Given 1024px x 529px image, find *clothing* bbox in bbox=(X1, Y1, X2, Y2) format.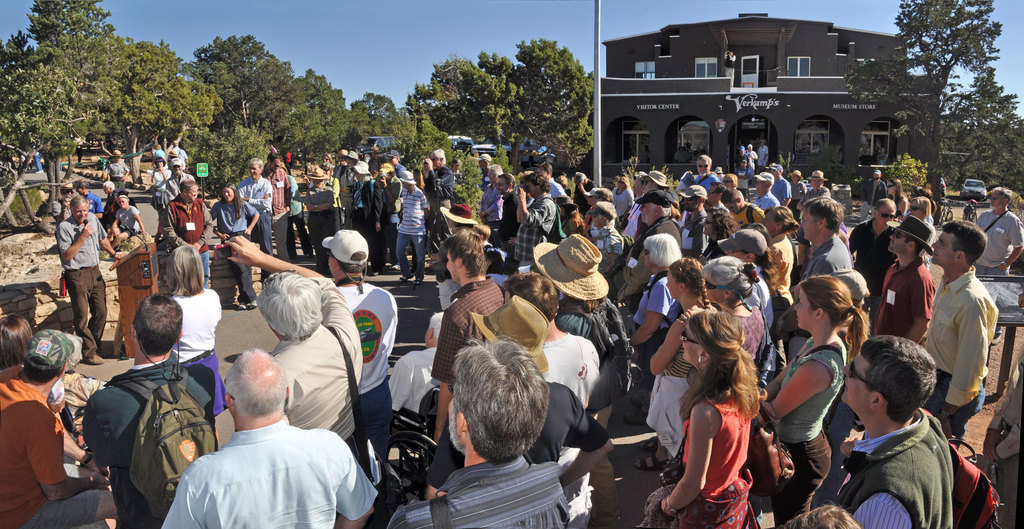
bbox=(563, 289, 620, 387).
